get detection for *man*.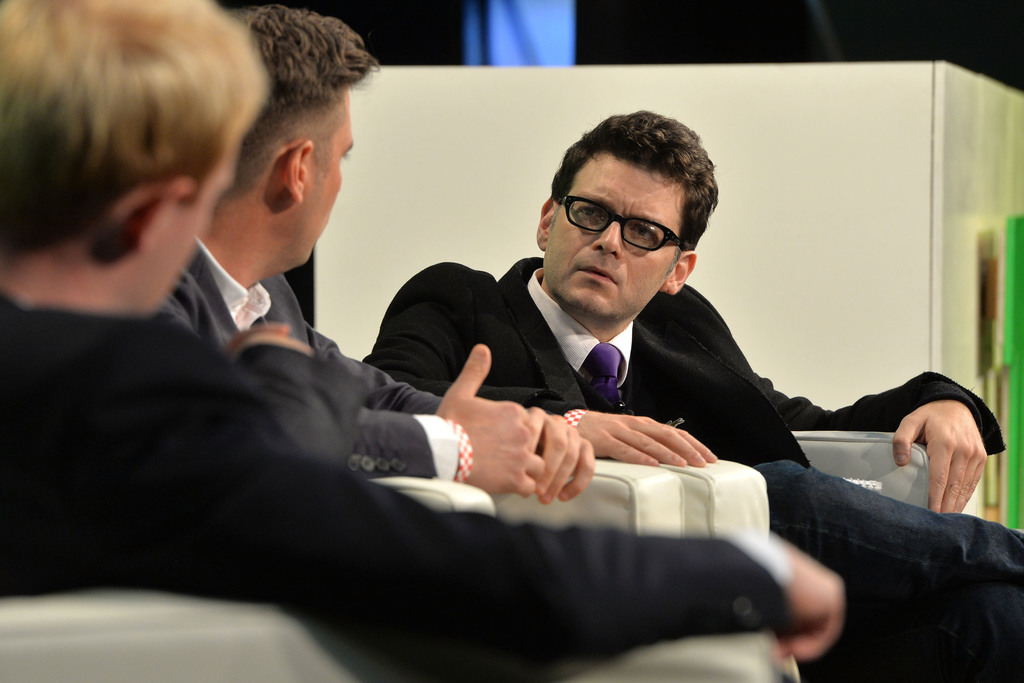
Detection: [152,0,1023,682].
